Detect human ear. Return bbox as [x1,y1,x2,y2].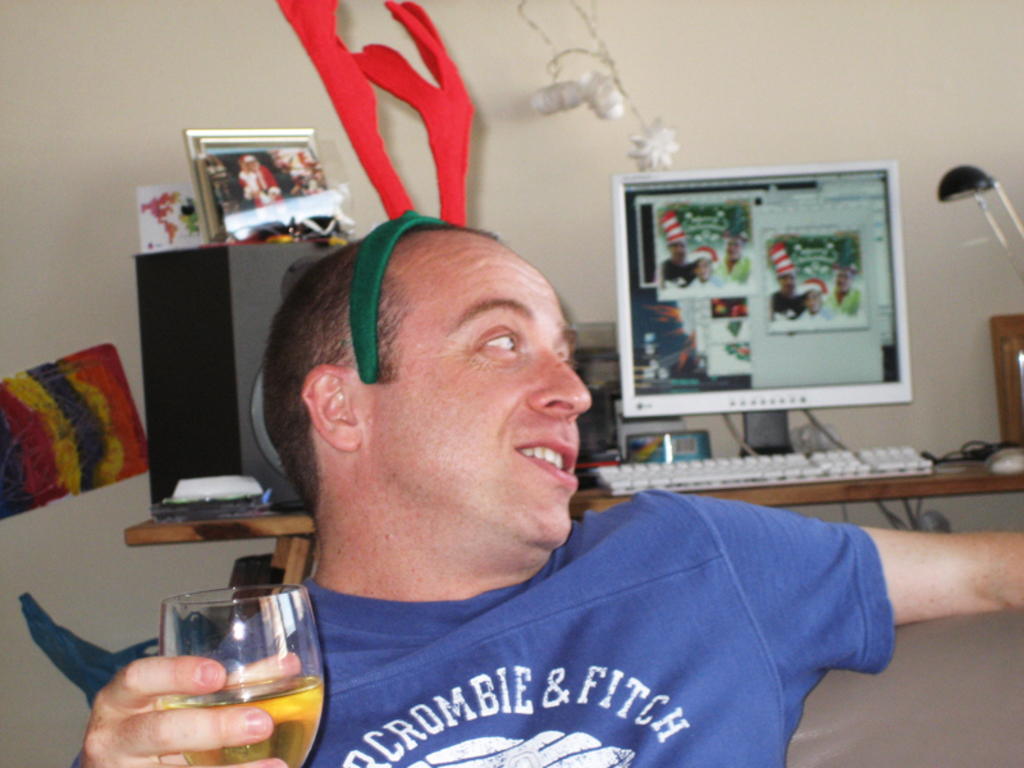
[301,365,366,449].
